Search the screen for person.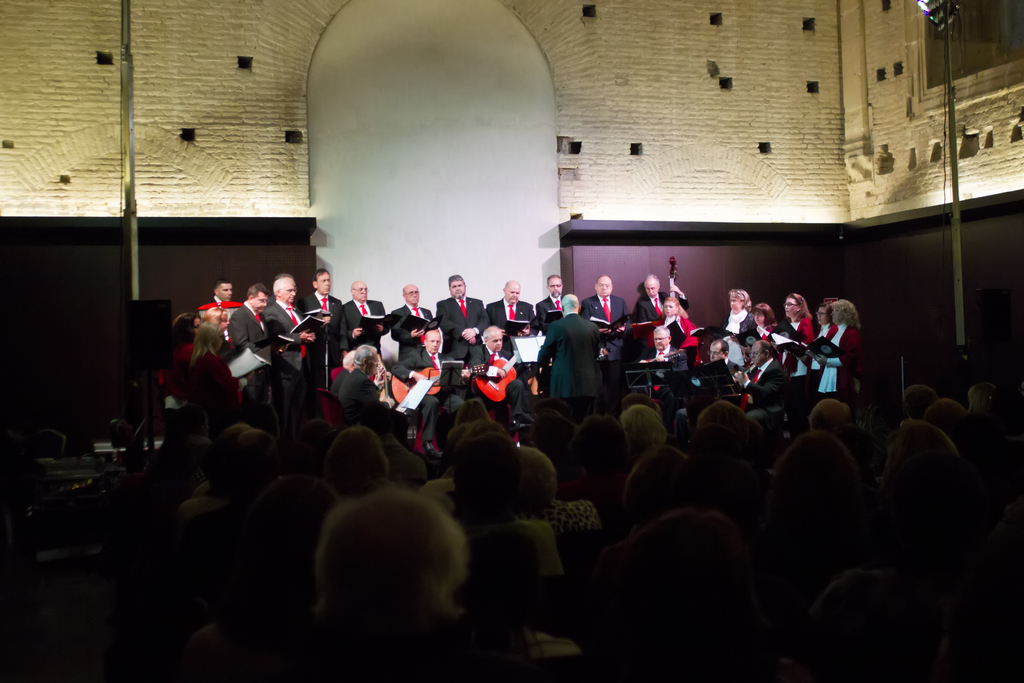
Found at l=339, t=279, r=386, b=355.
